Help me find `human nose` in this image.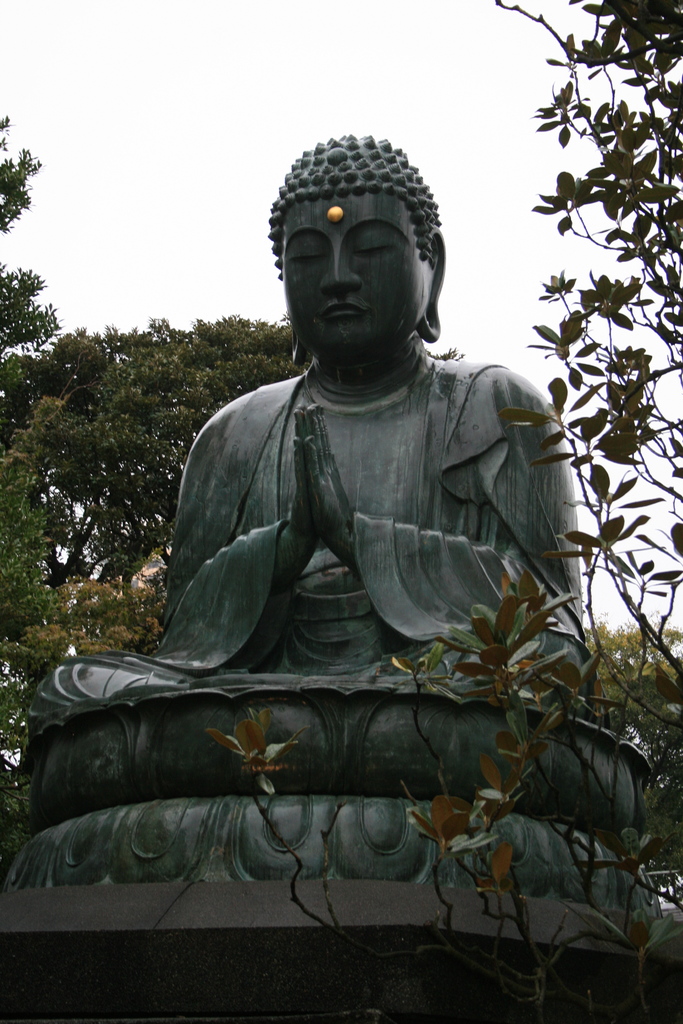
Found it: bbox=[313, 237, 365, 295].
